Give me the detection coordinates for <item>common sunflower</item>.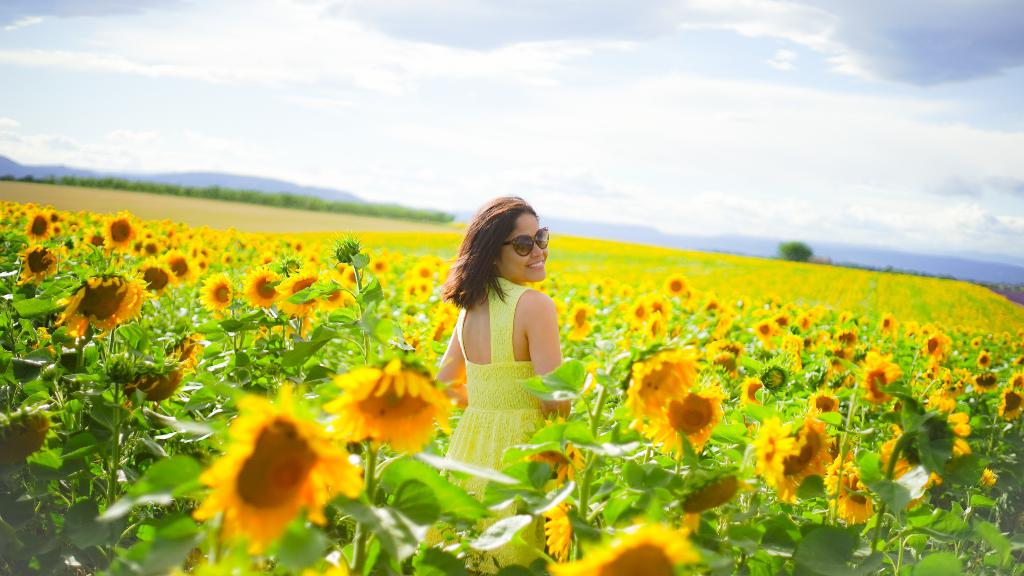
(left=73, top=272, right=135, bottom=333).
